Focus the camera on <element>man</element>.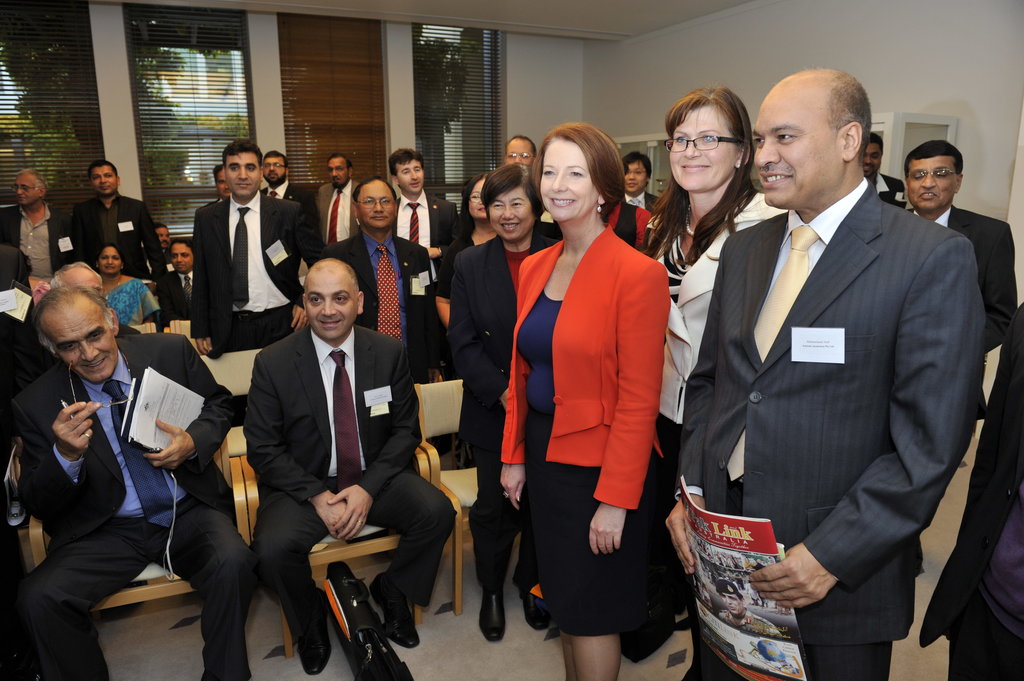
Focus region: region(861, 133, 905, 208).
